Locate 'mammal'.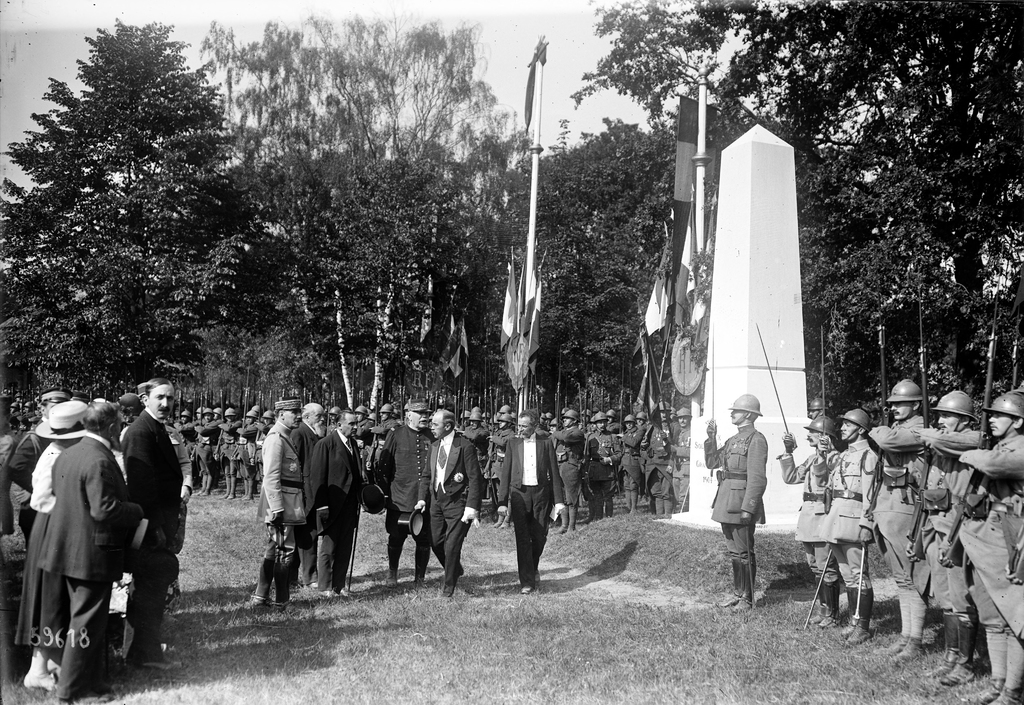
Bounding box: <box>9,384,64,556</box>.
